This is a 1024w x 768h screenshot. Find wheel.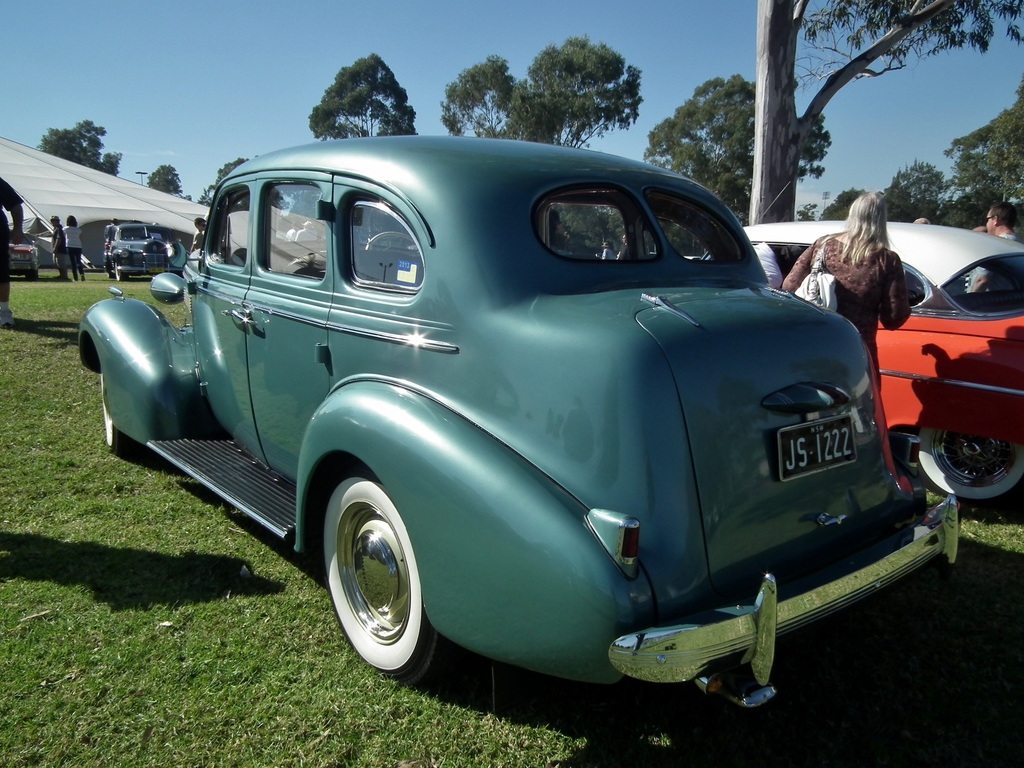
Bounding box: locate(115, 269, 125, 283).
